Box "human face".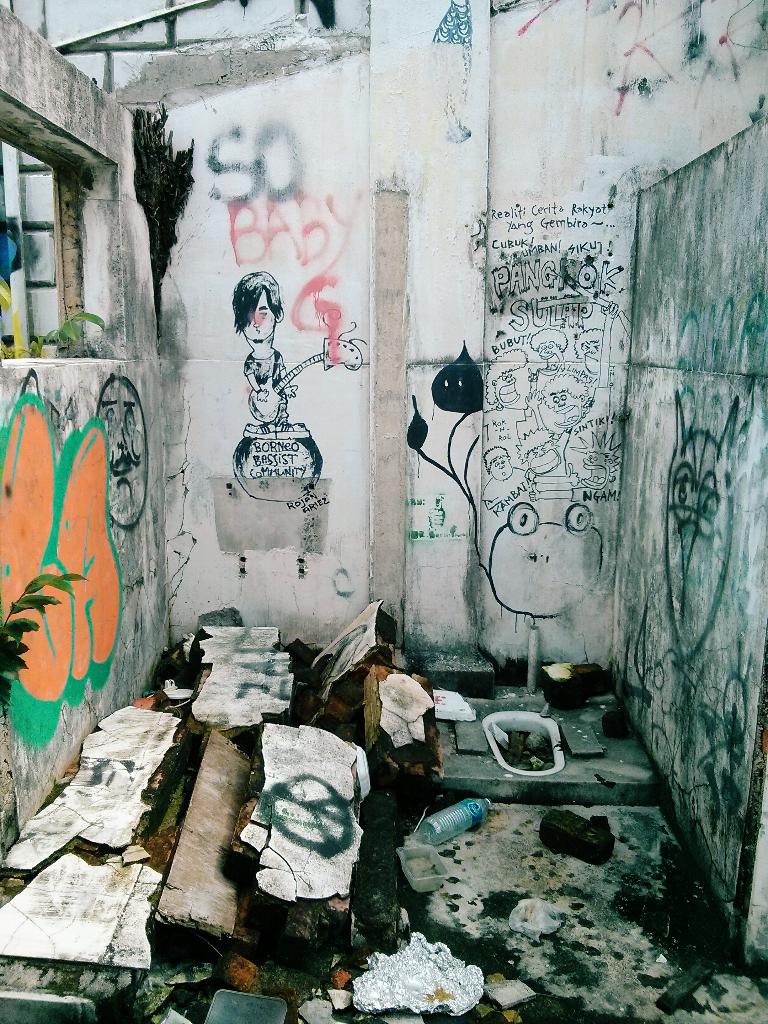
region(243, 294, 279, 340).
